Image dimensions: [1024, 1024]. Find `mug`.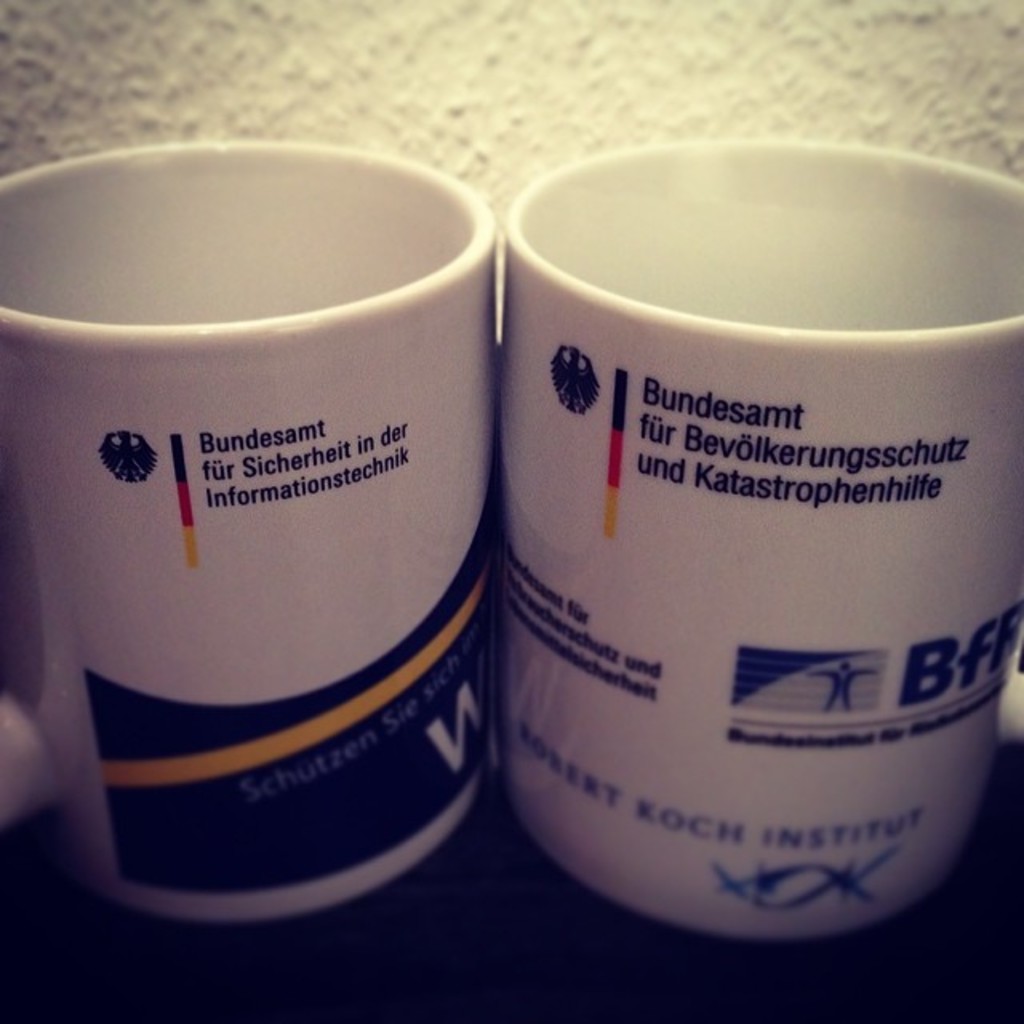
(left=499, top=141, right=1022, bottom=947).
